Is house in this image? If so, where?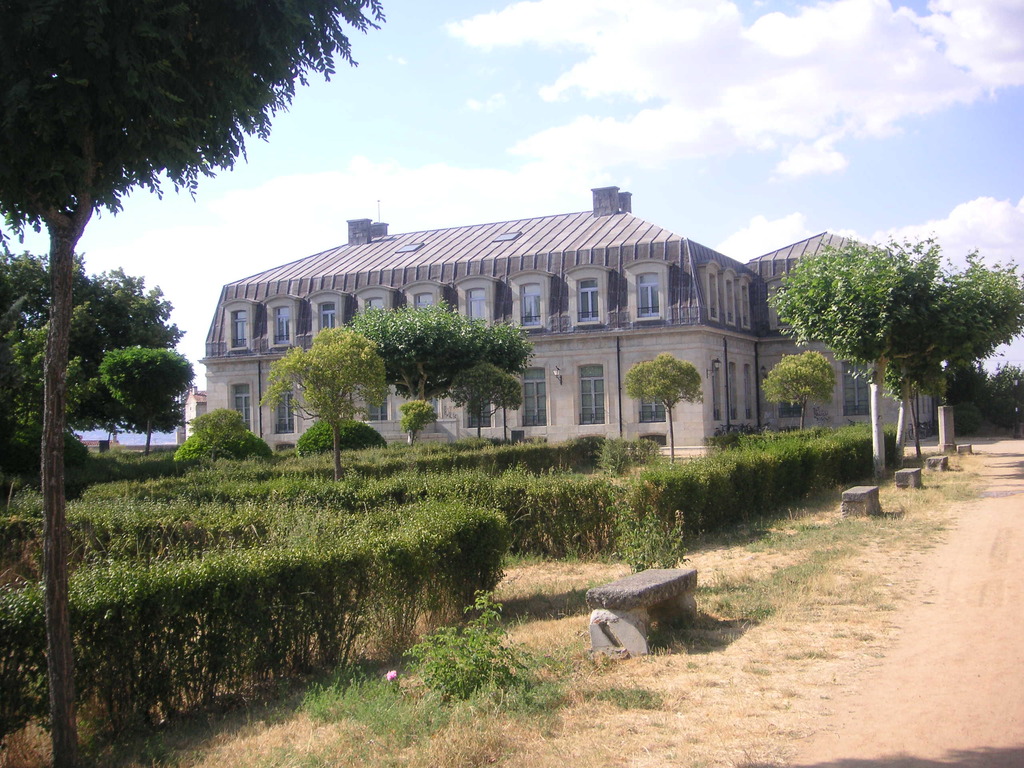
Yes, at box=[197, 183, 940, 461].
